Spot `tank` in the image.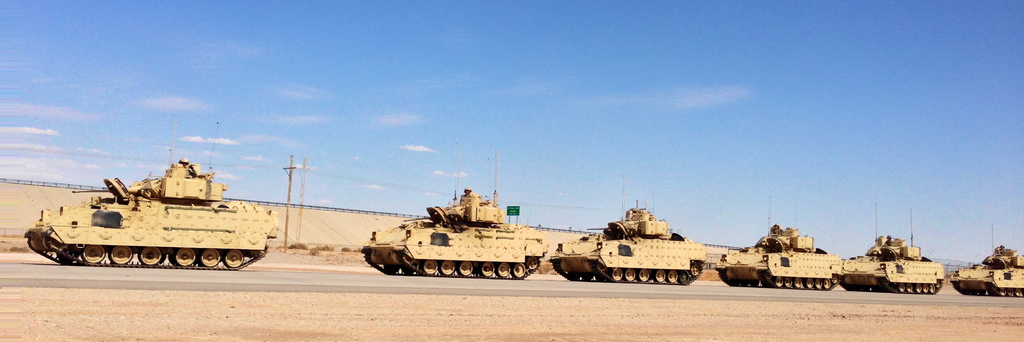
`tank` found at (x1=711, y1=205, x2=845, y2=296).
